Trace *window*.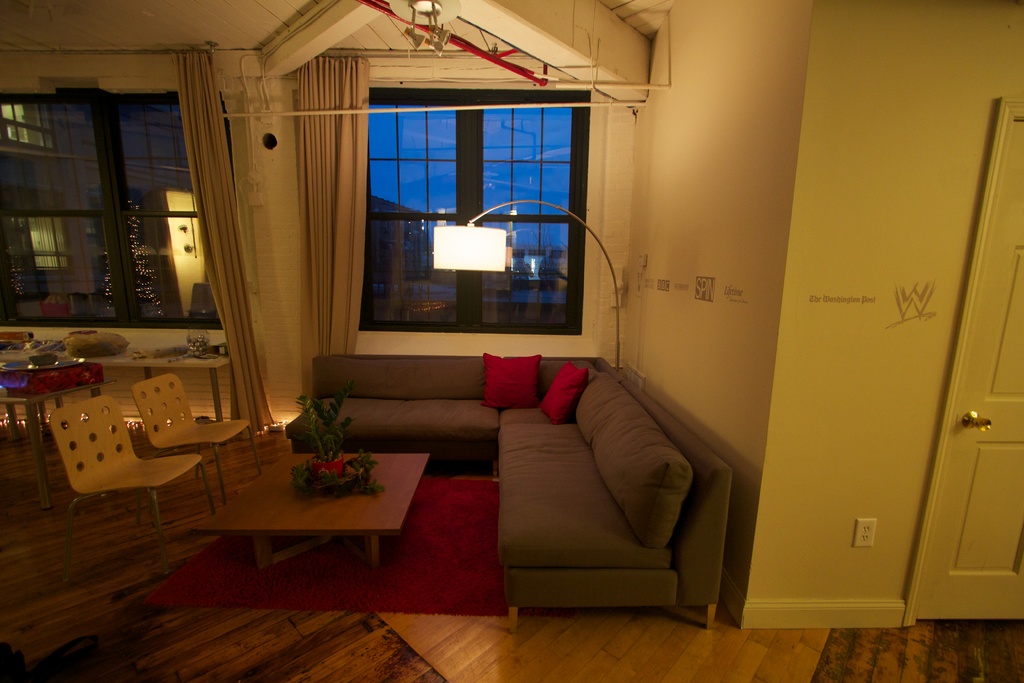
Traced to bbox(358, 89, 593, 336).
